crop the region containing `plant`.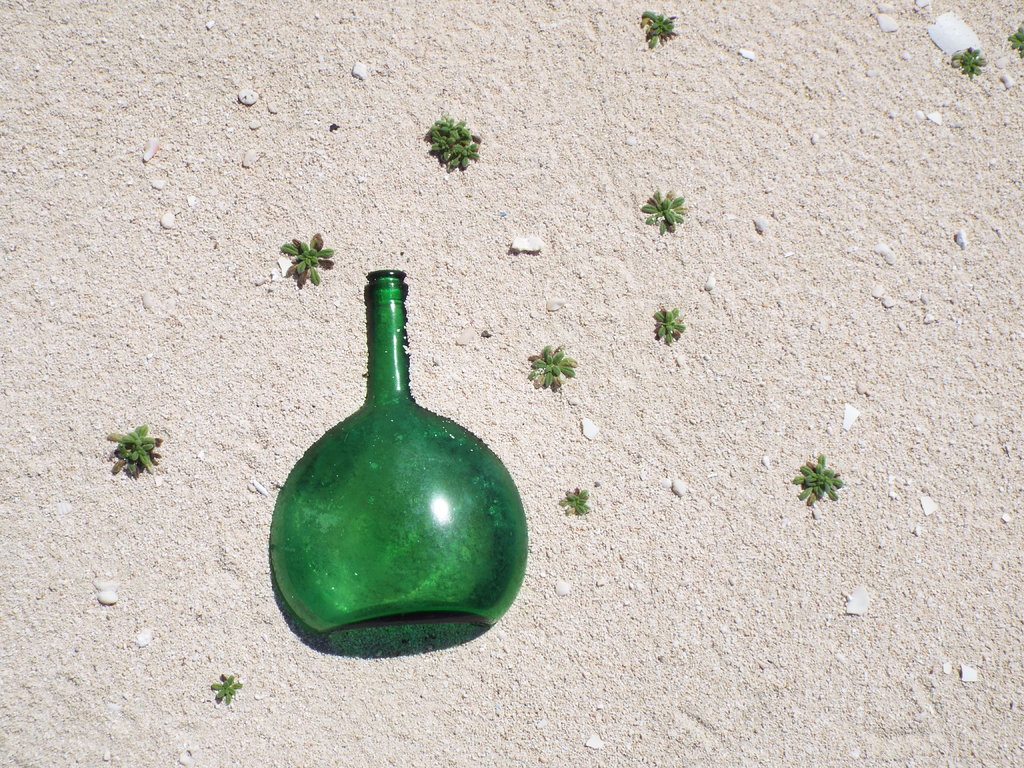
Crop region: pyautogui.locateOnScreen(208, 673, 245, 707).
